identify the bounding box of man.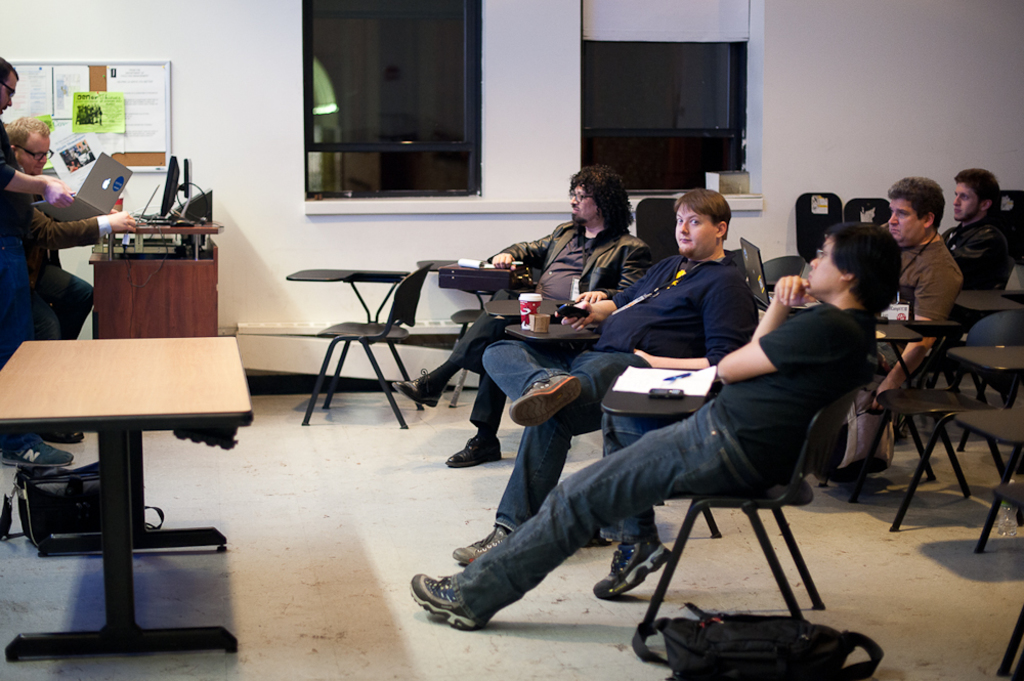
{"x1": 835, "y1": 175, "x2": 964, "y2": 493}.
